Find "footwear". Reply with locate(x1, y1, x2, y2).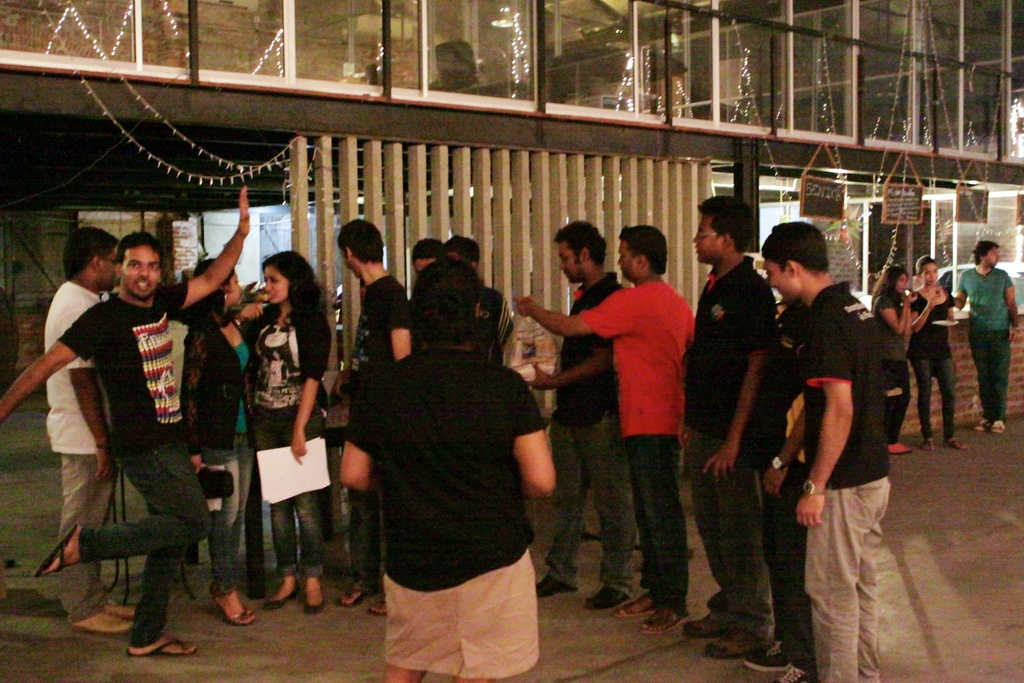
locate(612, 589, 656, 621).
